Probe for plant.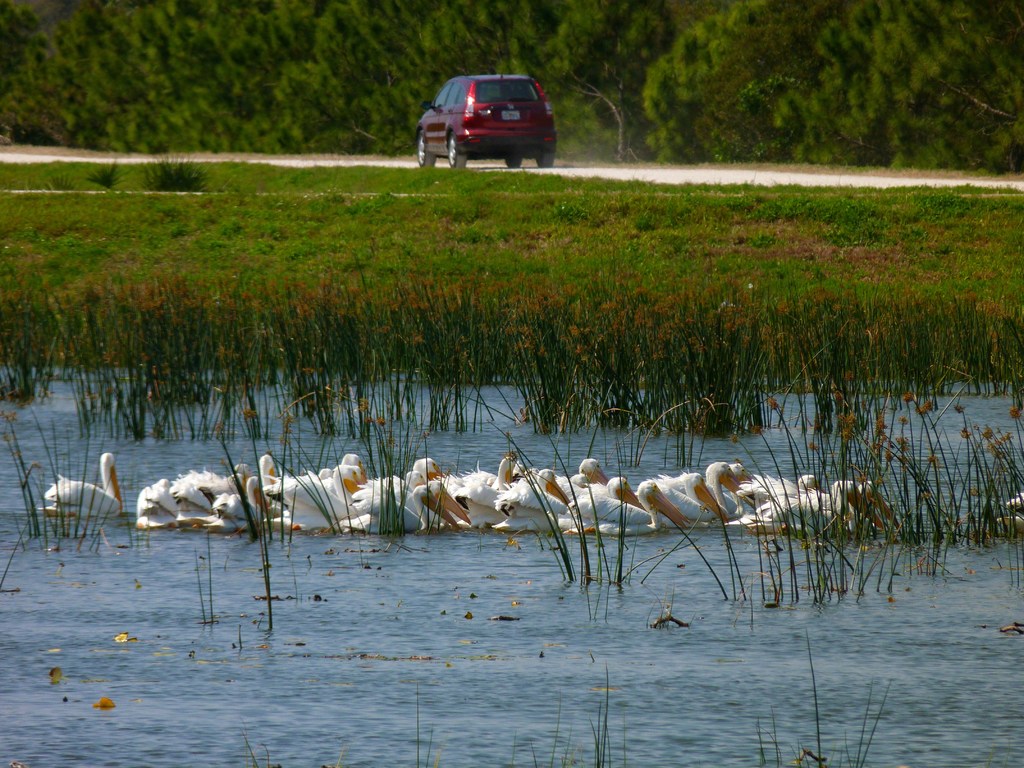
Probe result: detection(208, 401, 290, 630).
